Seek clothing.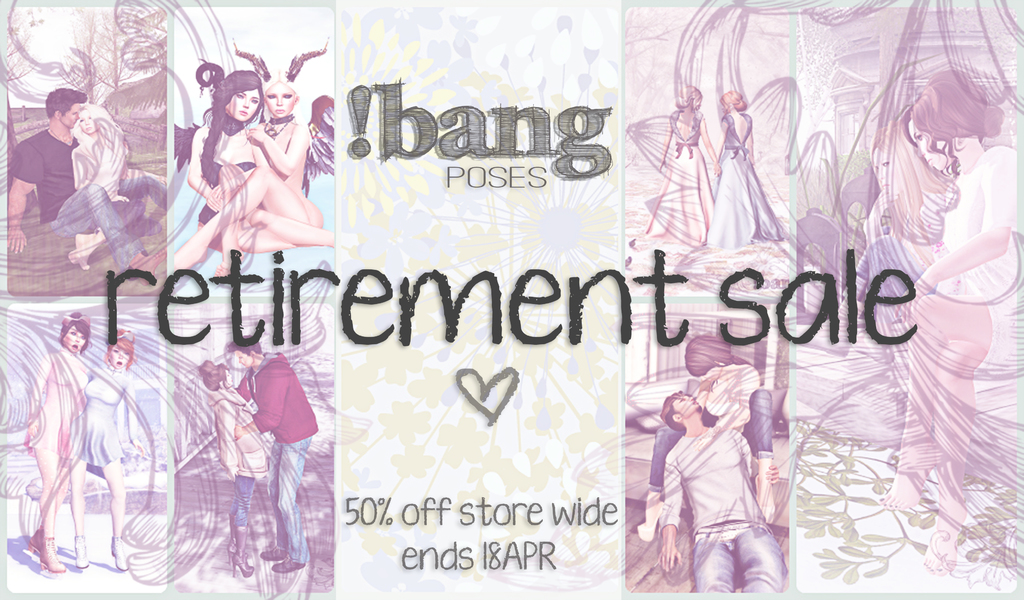
bbox(639, 107, 716, 251).
